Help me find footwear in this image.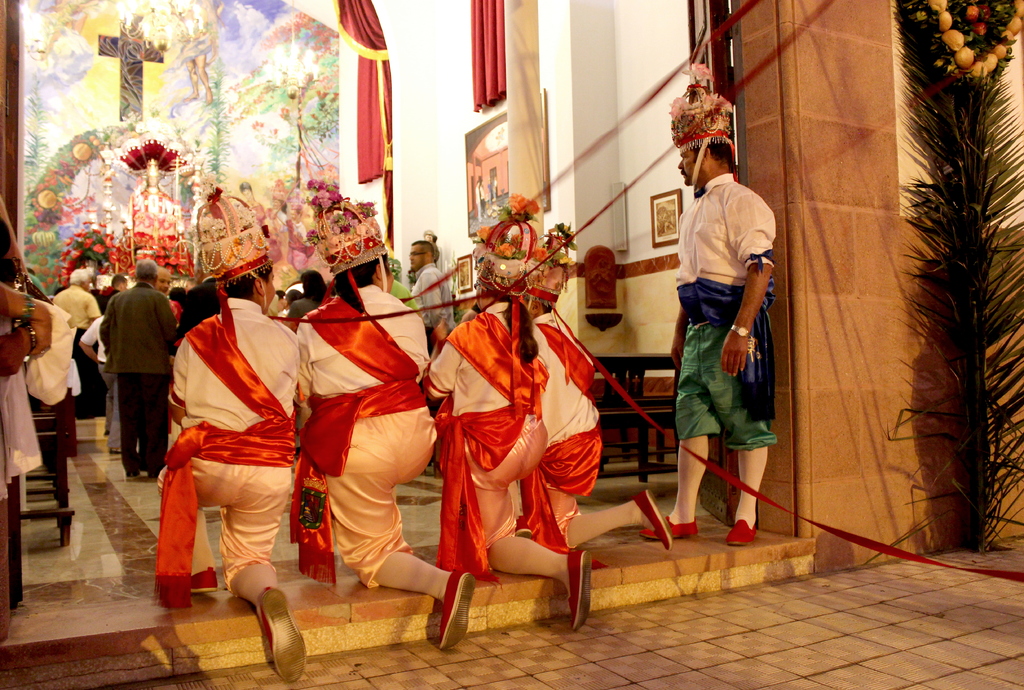
Found it: 641,516,697,539.
